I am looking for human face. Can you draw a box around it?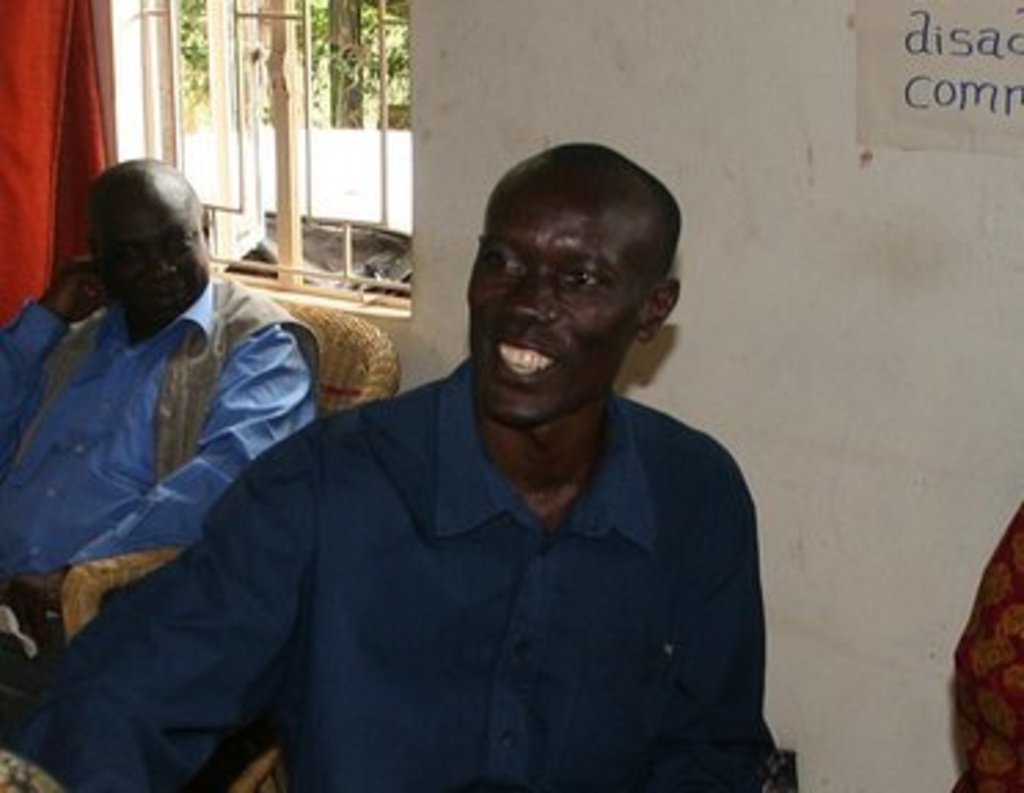
Sure, the bounding box is [x1=102, y1=168, x2=212, y2=317].
